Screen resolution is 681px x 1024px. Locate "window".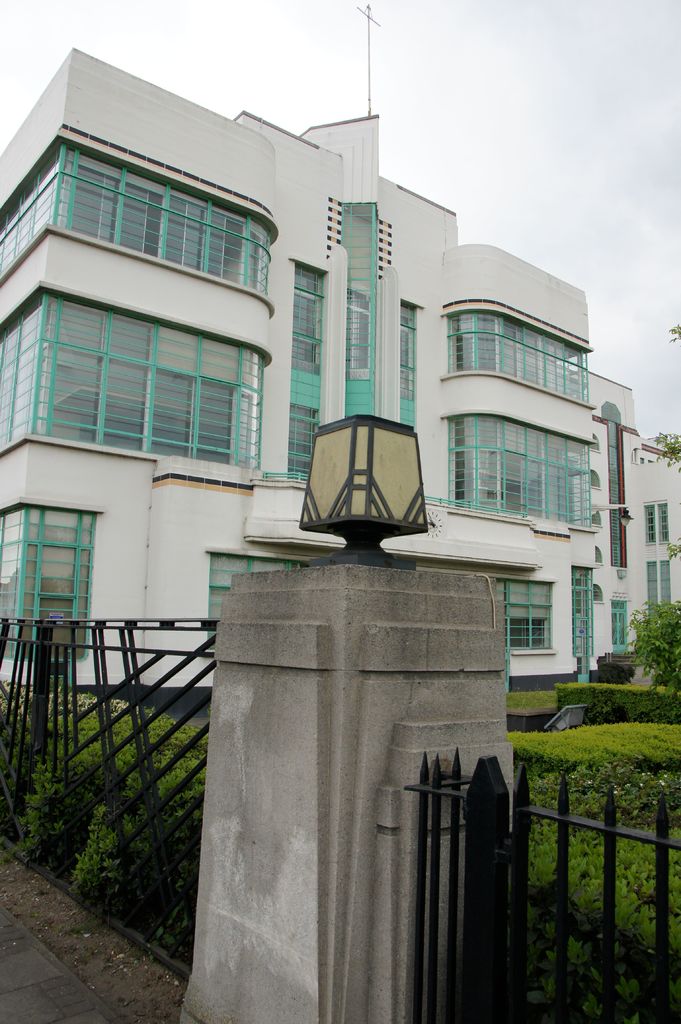
select_region(598, 399, 624, 567).
